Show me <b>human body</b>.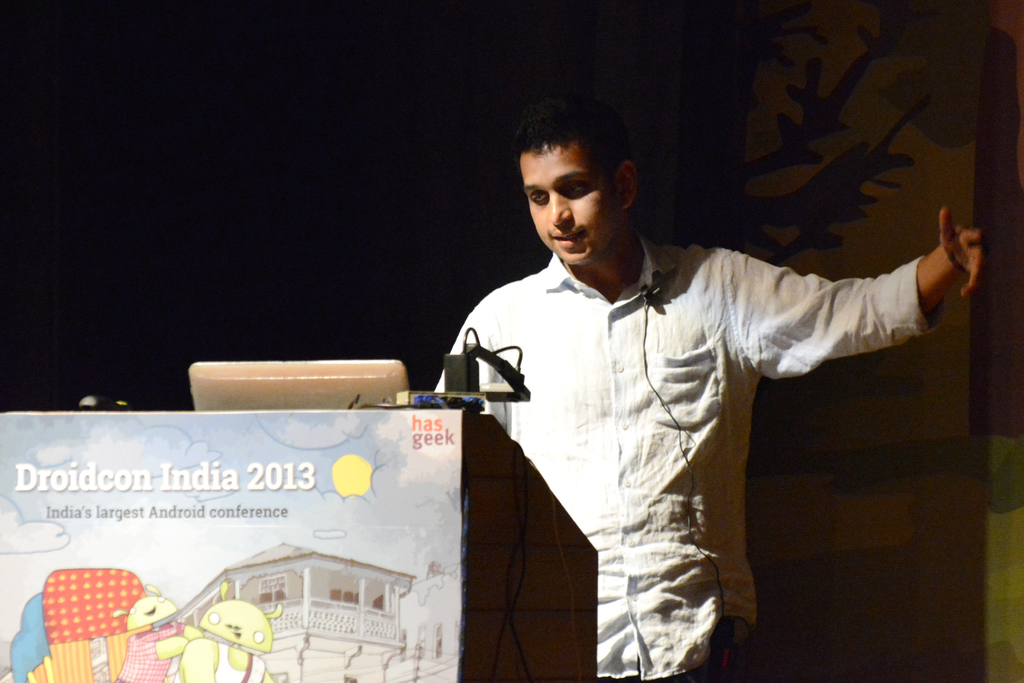
<b>human body</b> is here: [432, 124, 800, 653].
